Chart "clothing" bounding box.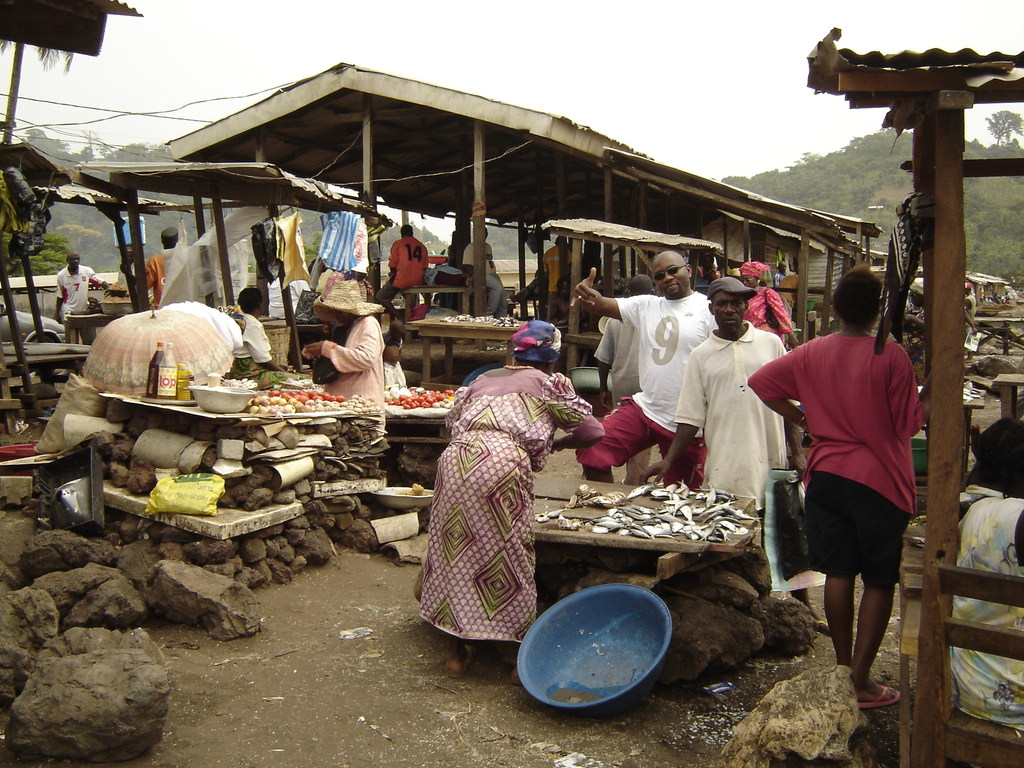
Charted: pyautogui.locateOnScreen(52, 259, 107, 342).
